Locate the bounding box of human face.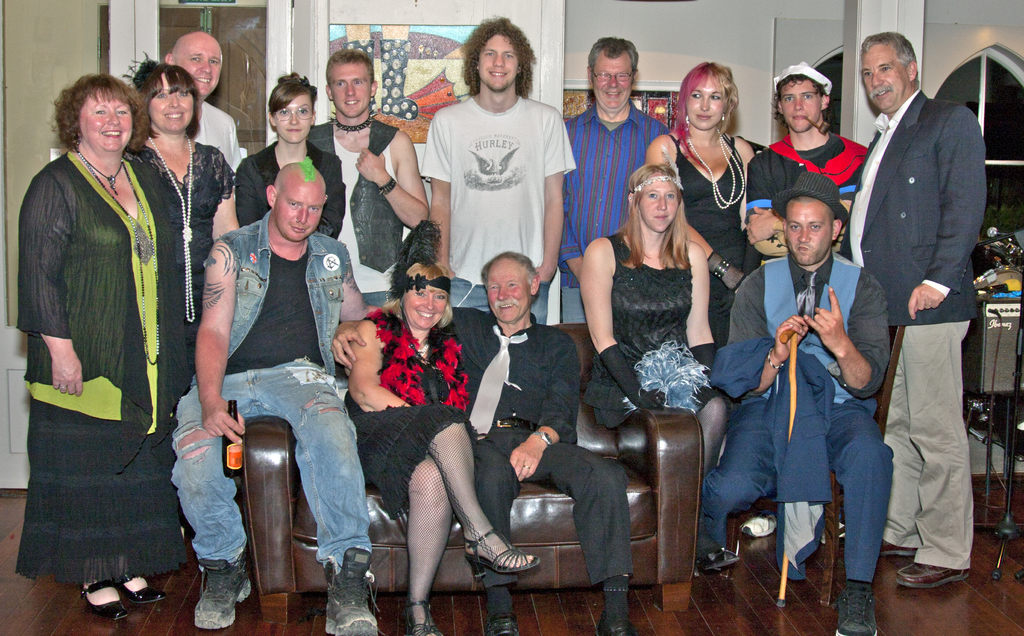
Bounding box: l=275, t=91, r=314, b=143.
